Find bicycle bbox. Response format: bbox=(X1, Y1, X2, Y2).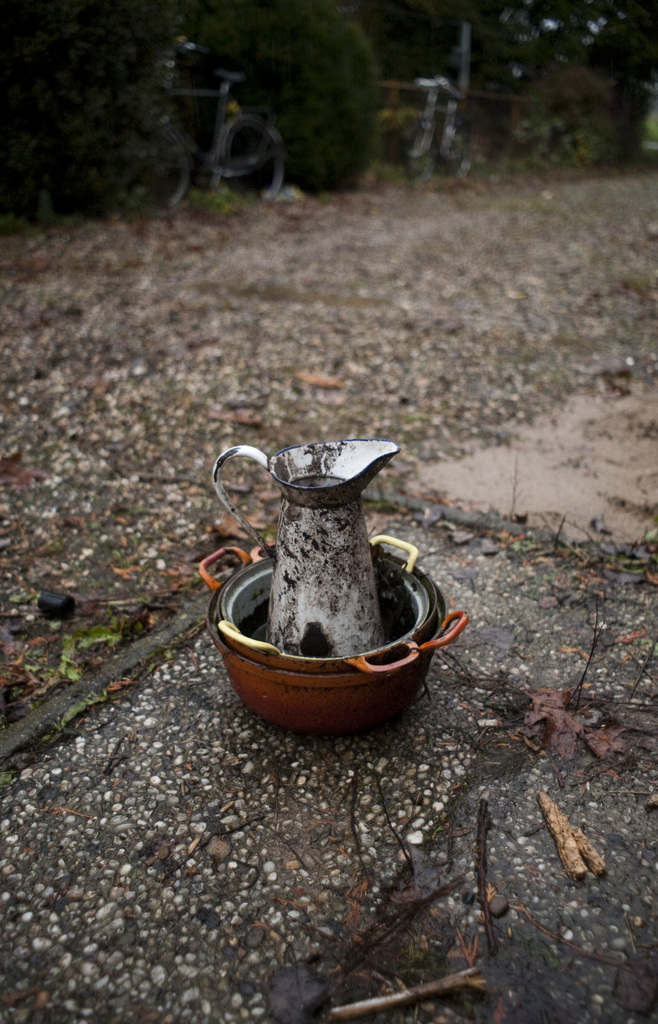
bbox=(145, 67, 293, 201).
